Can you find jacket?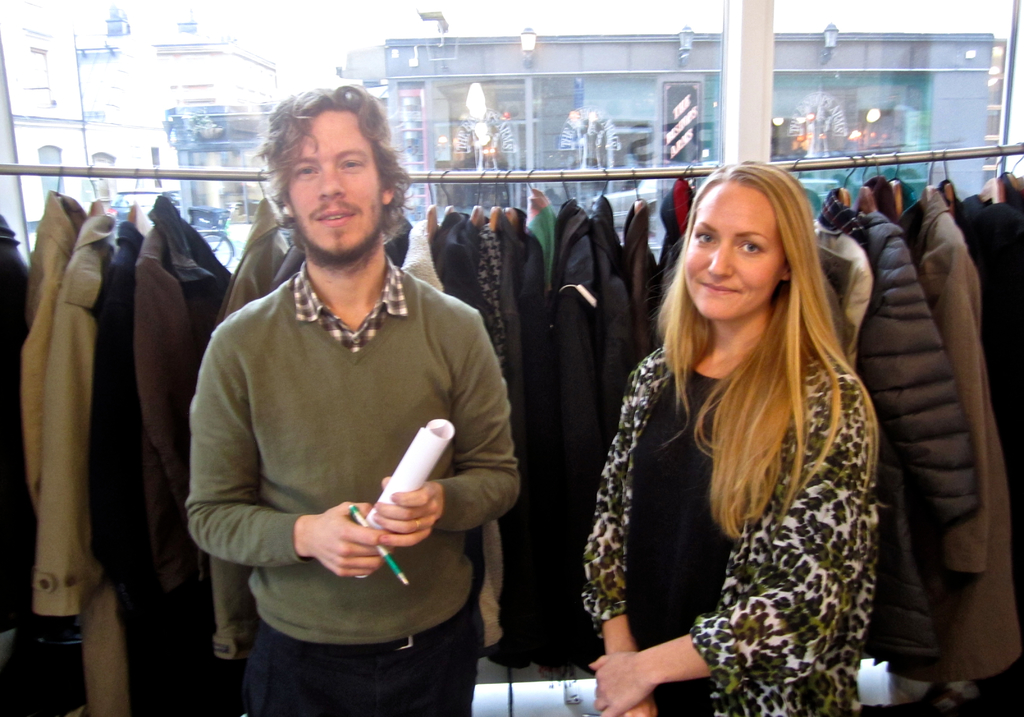
Yes, bounding box: crop(73, 222, 147, 716).
